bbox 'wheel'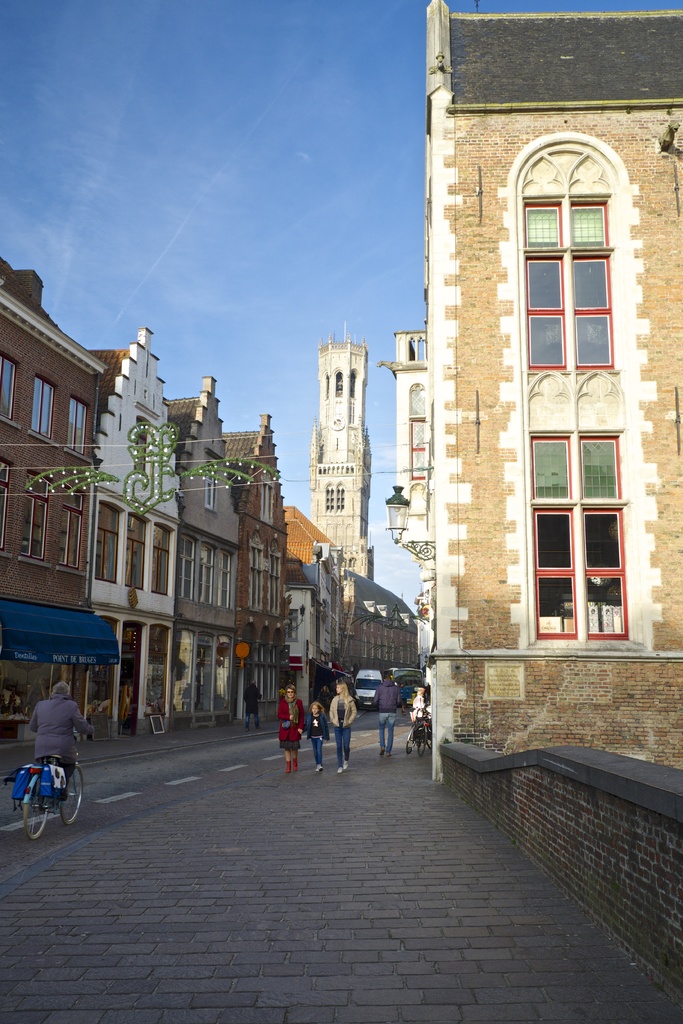
x1=404 y1=730 x2=415 y2=753
